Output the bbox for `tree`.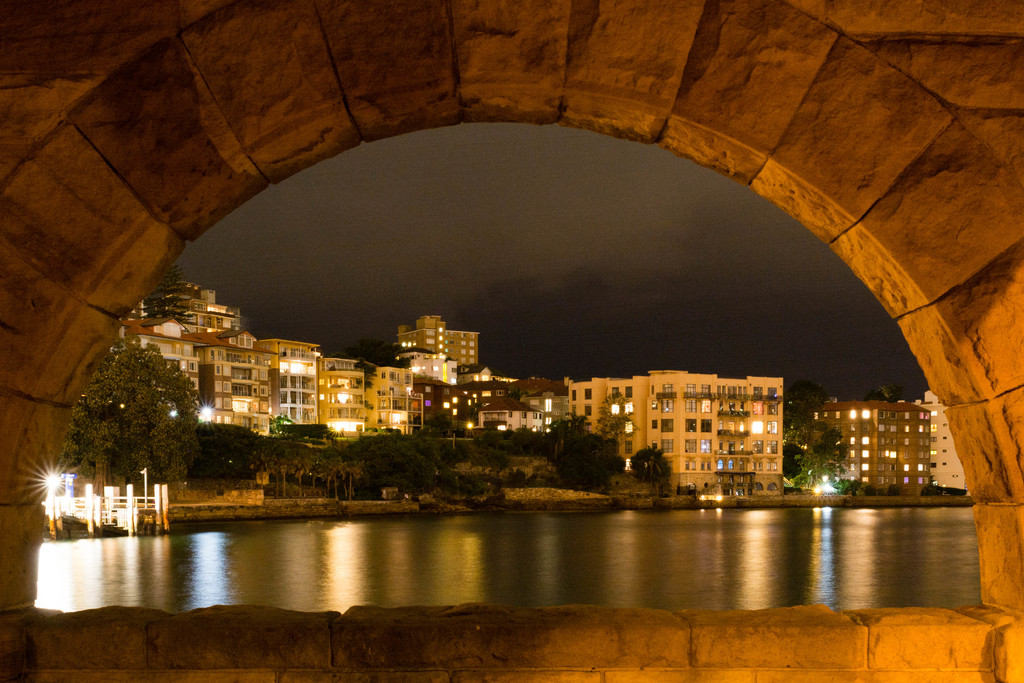
select_region(630, 447, 672, 494).
